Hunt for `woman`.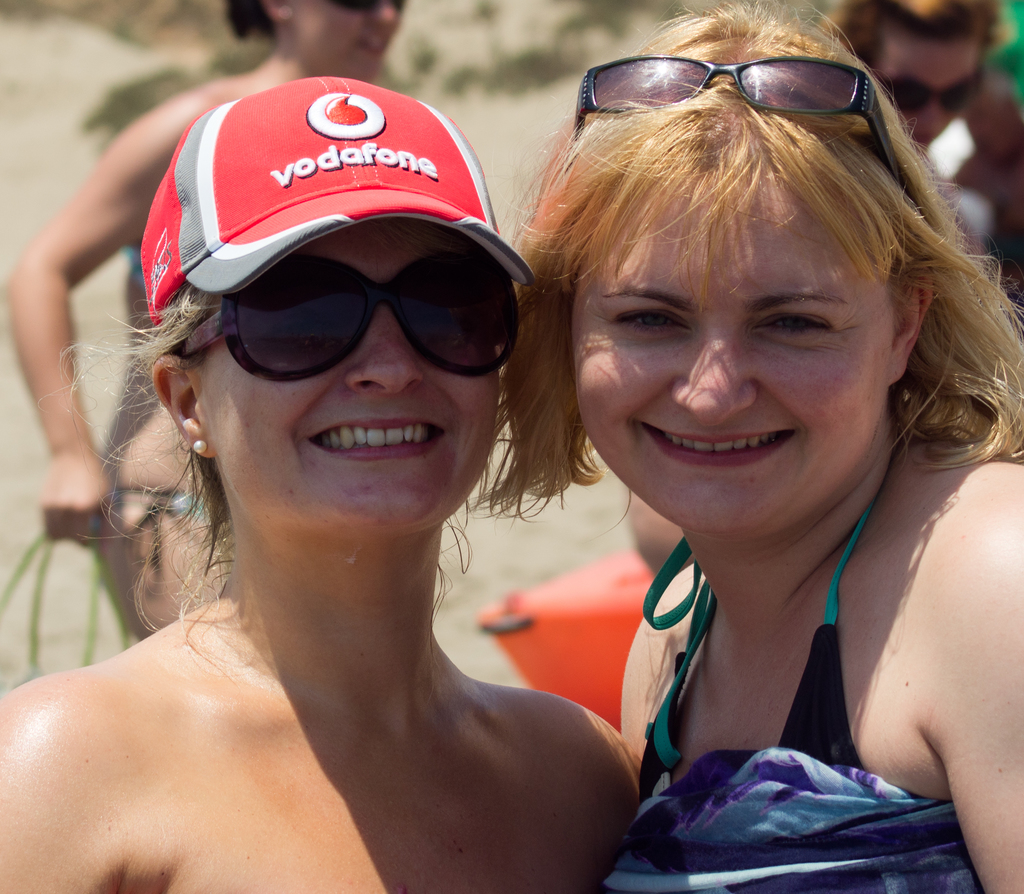
Hunted down at {"left": 0, "top": 76, "right": 638, "bottom": 893}.
